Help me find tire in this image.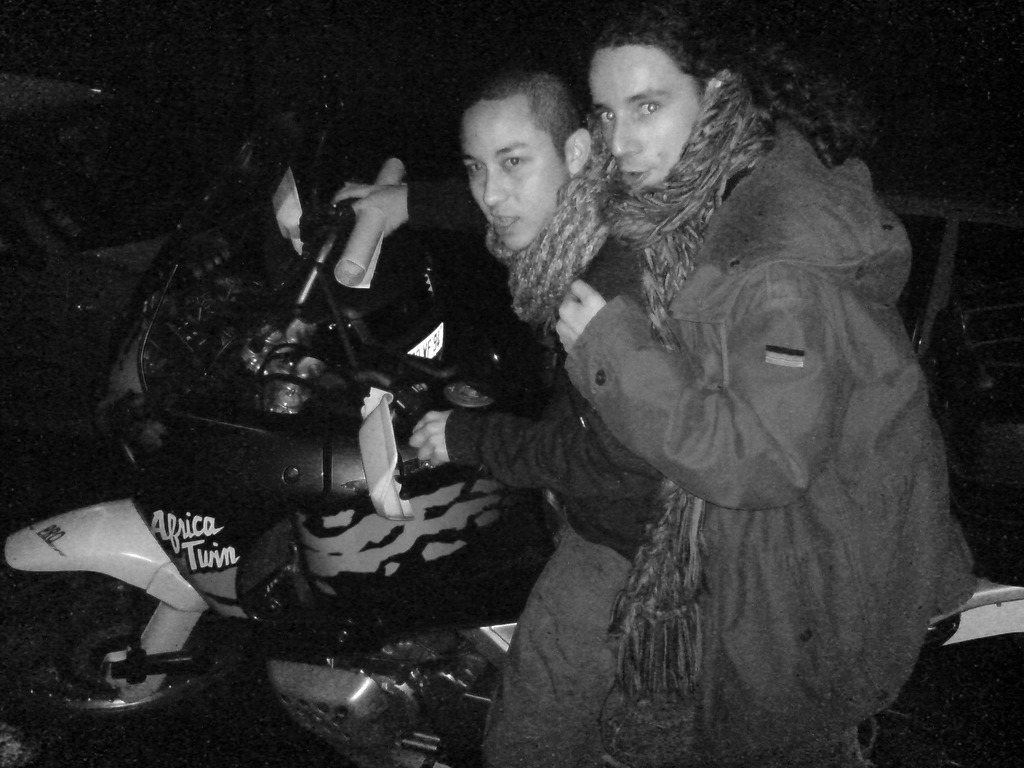
Found it: (0, 554, 287, 741).
